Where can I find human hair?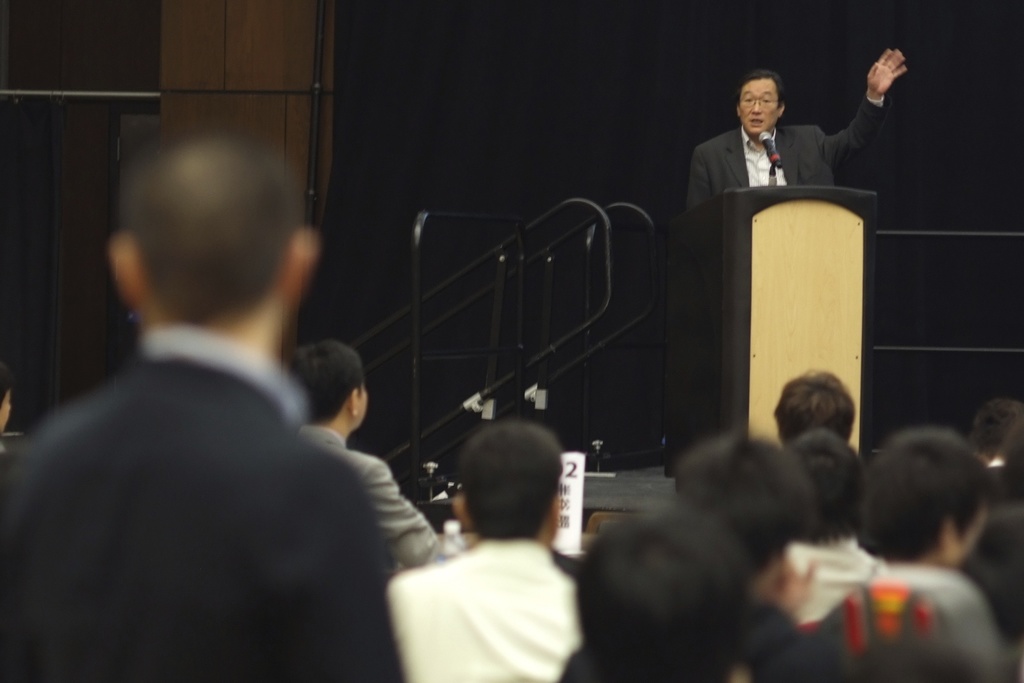
You can find it at box=[108, 136, 302, 329].
